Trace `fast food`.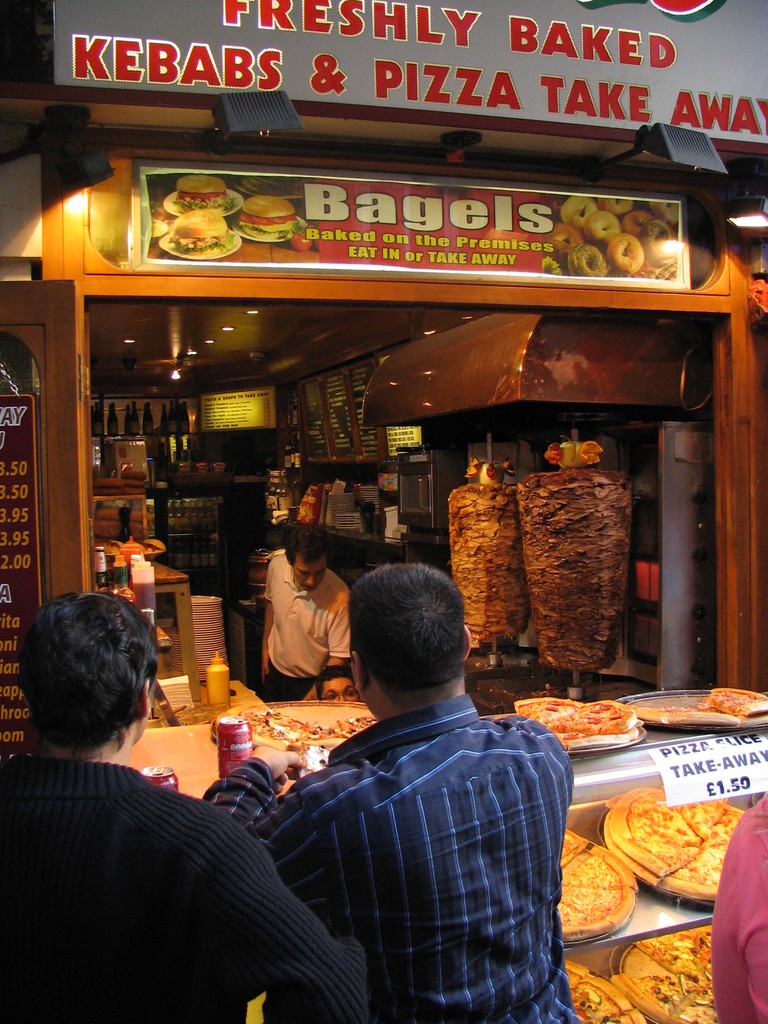
Traced to BBox(560, 191, 596, 242).
